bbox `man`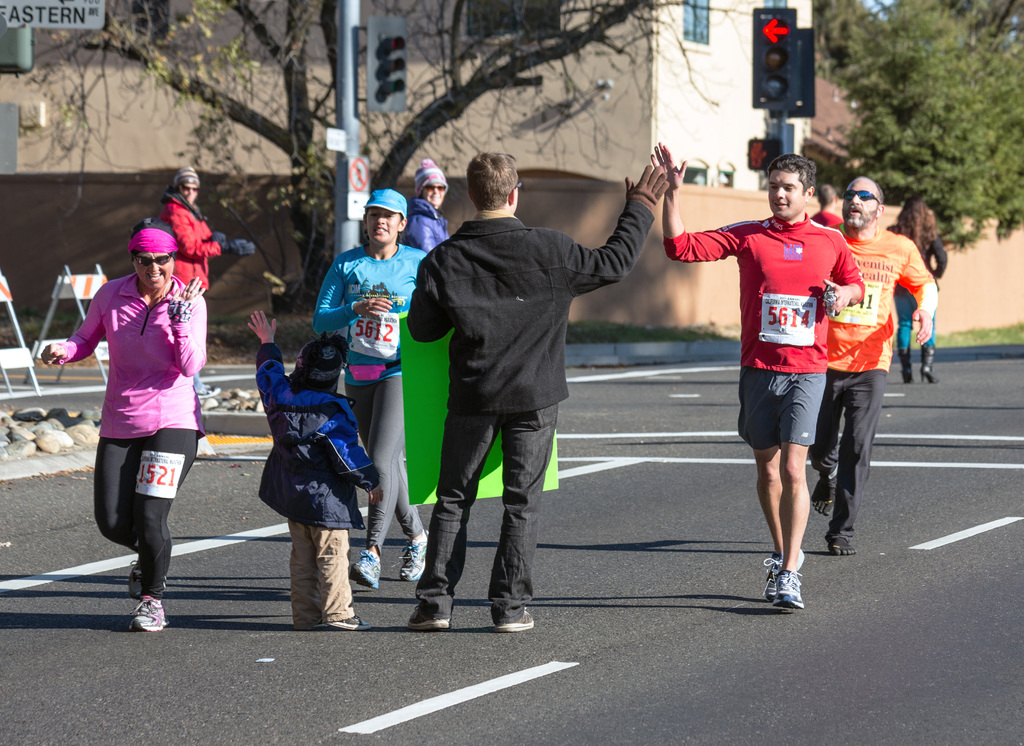
648, 145, 867, 610
